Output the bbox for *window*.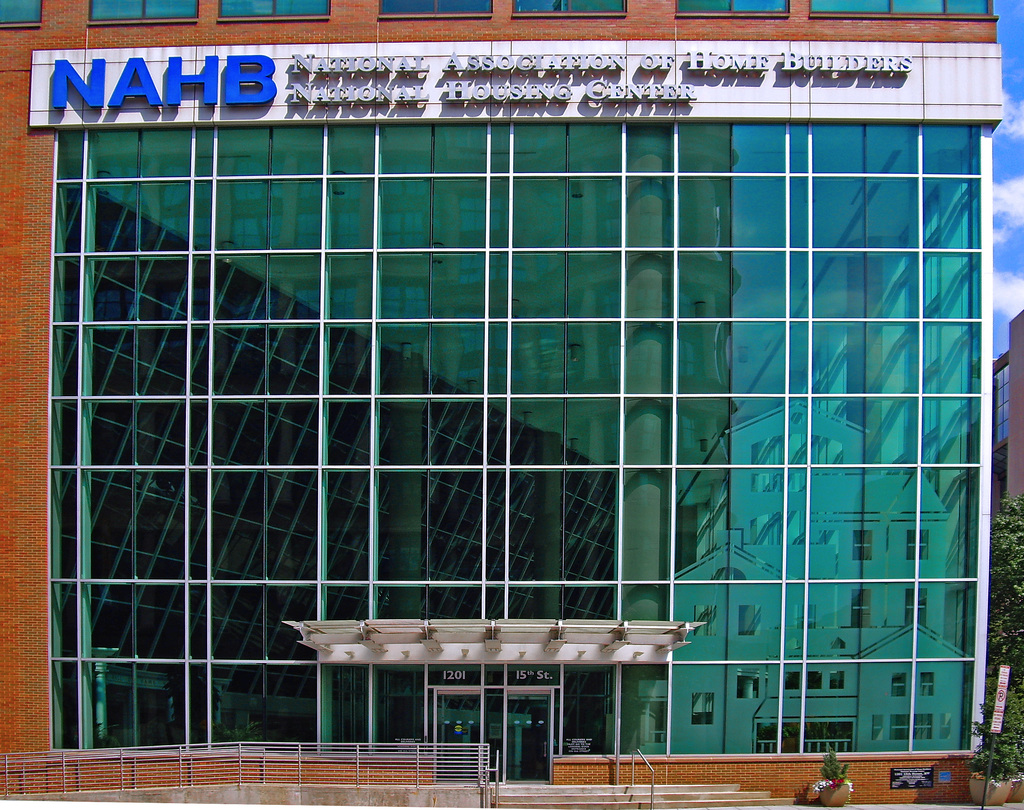
(219,0,328,23).
